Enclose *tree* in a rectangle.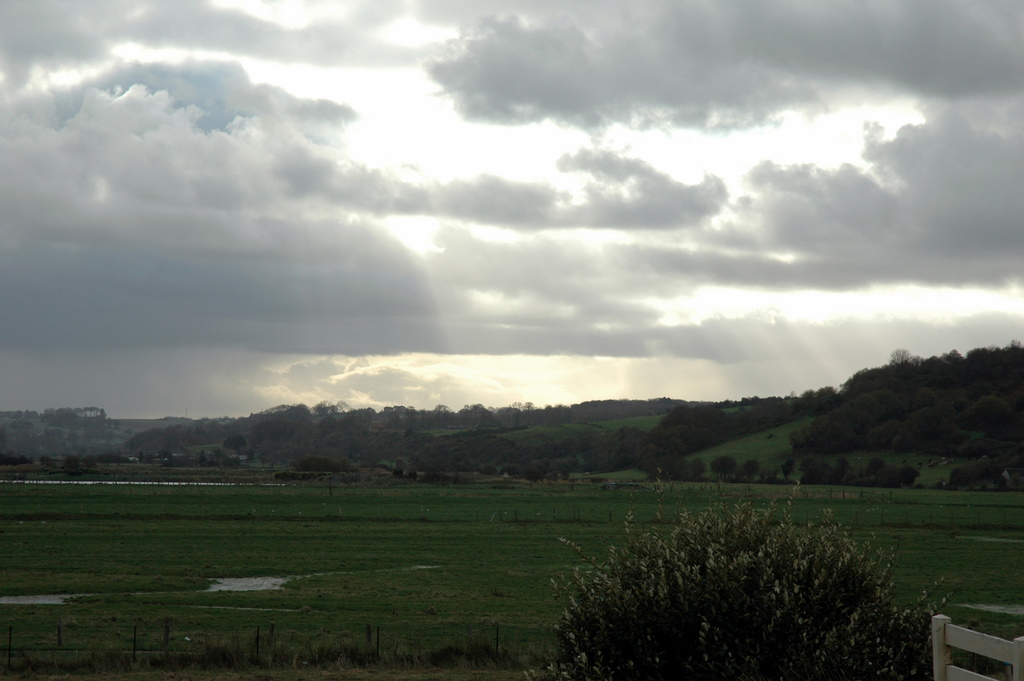
rect(538, 451, 920, 655).
